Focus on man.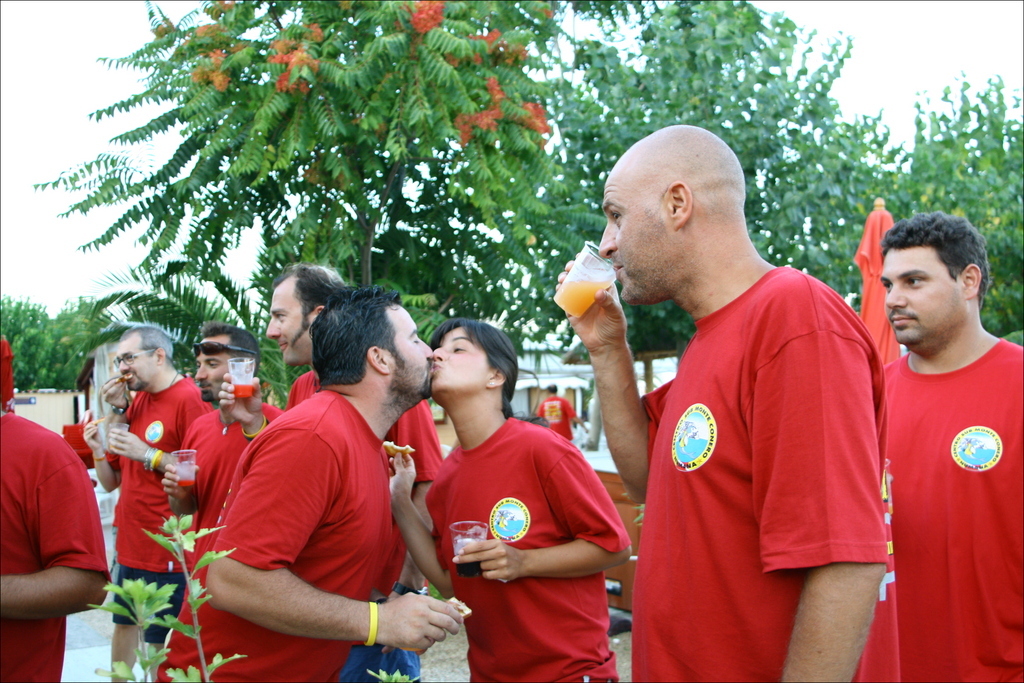
Focused at x1=880 y1=212 x2=1023 y2=682.
